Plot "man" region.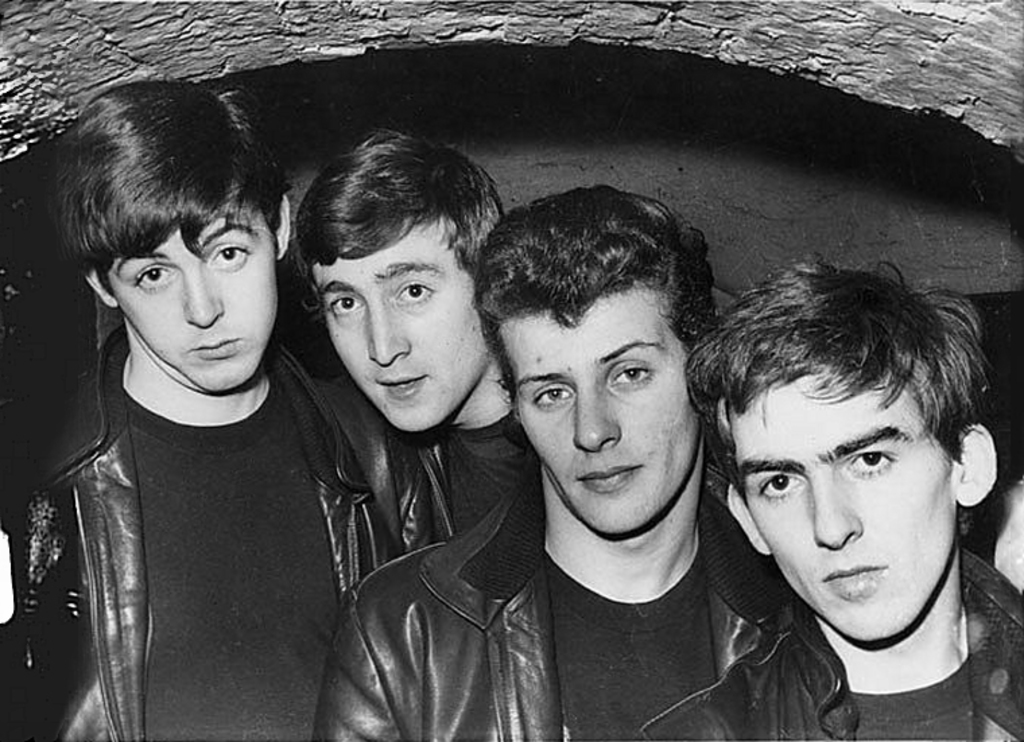
Plotted at bbox(311, 183, 799, 741).
